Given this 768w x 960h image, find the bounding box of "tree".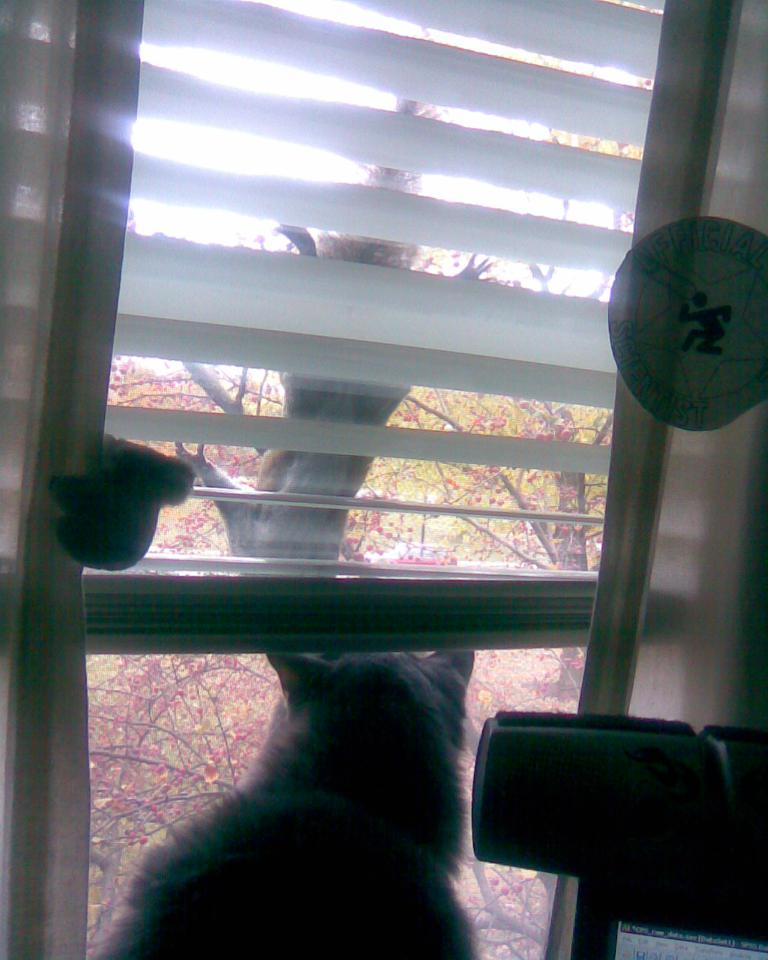
pyautogui.locateOnScreen(111, 128, 619, 701).
